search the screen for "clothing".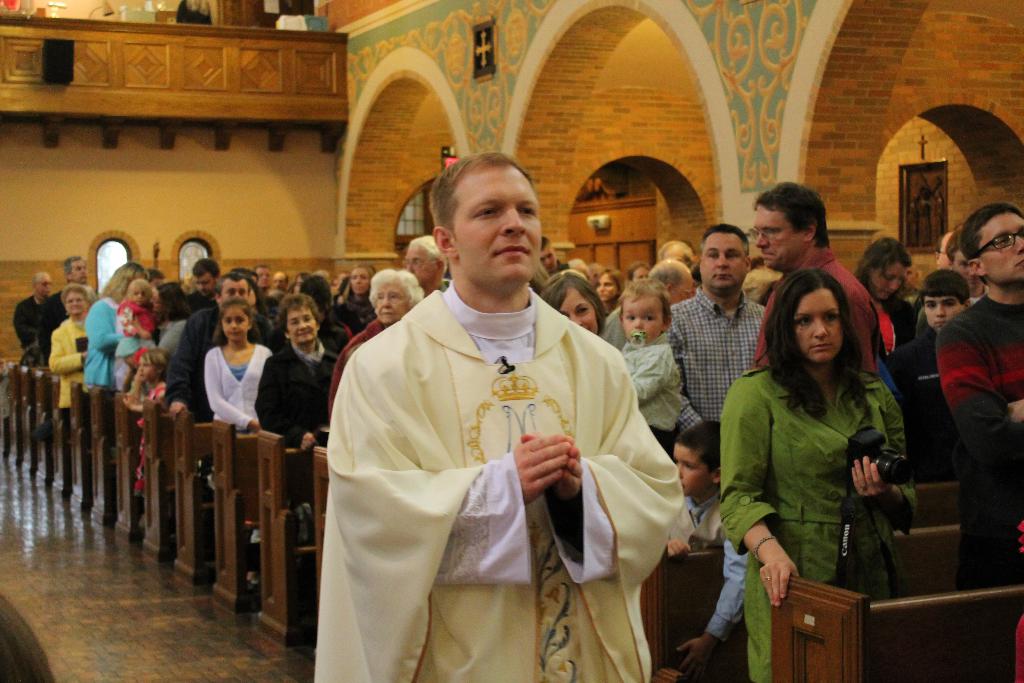
Found at crop(343, 285, 381, 338).
